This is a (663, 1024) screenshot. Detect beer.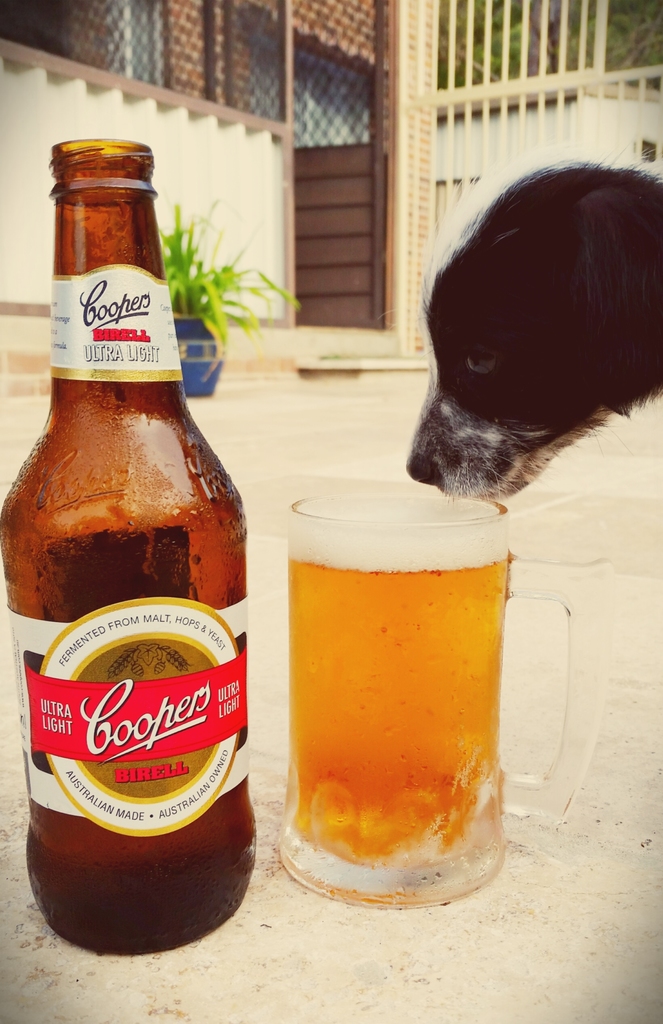
select_region(0, 140, 258, 960).
